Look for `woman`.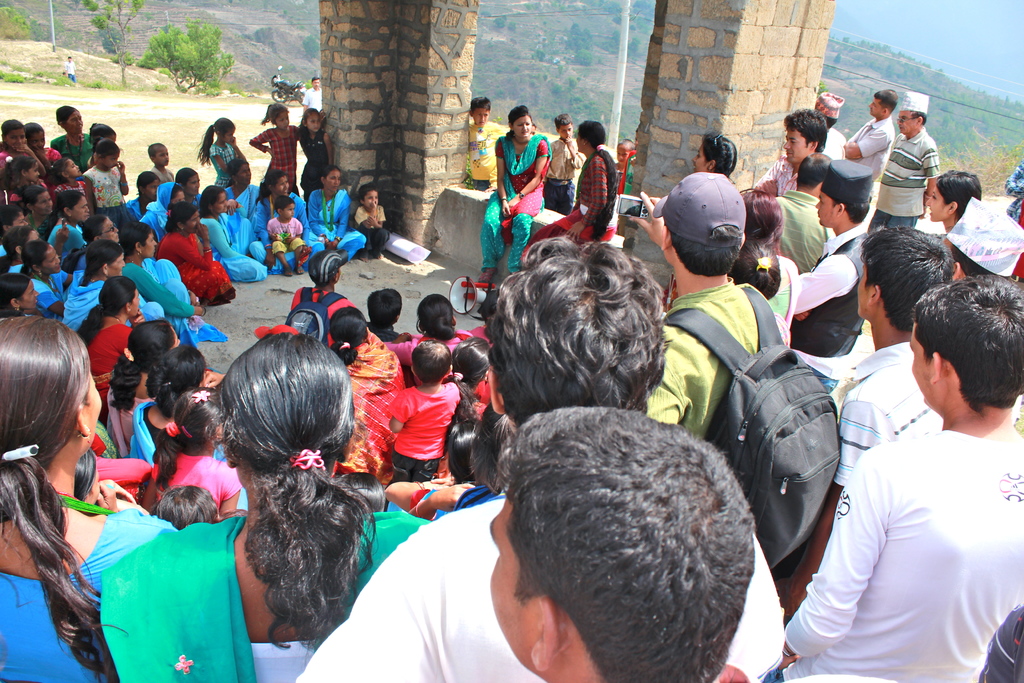
Found: 63, 237, 161, 331.
